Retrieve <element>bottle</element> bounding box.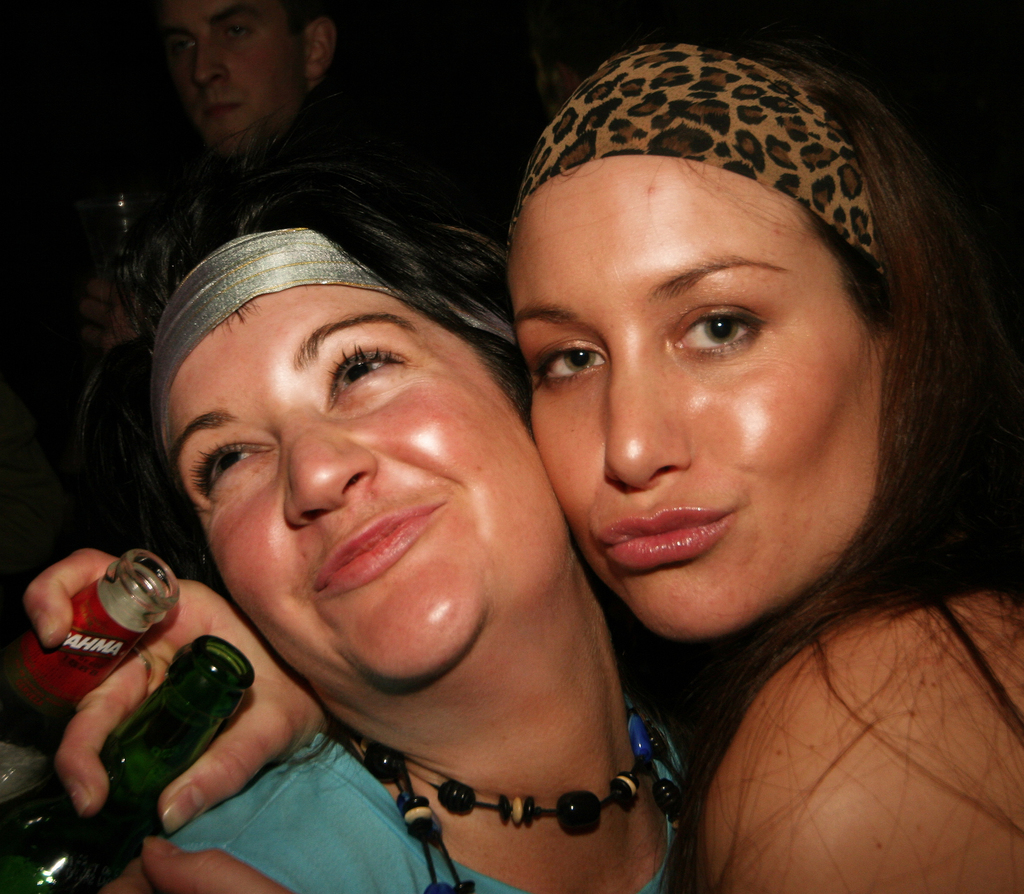
Bounding box: left=0, top=634, right=254, bottom=893.
